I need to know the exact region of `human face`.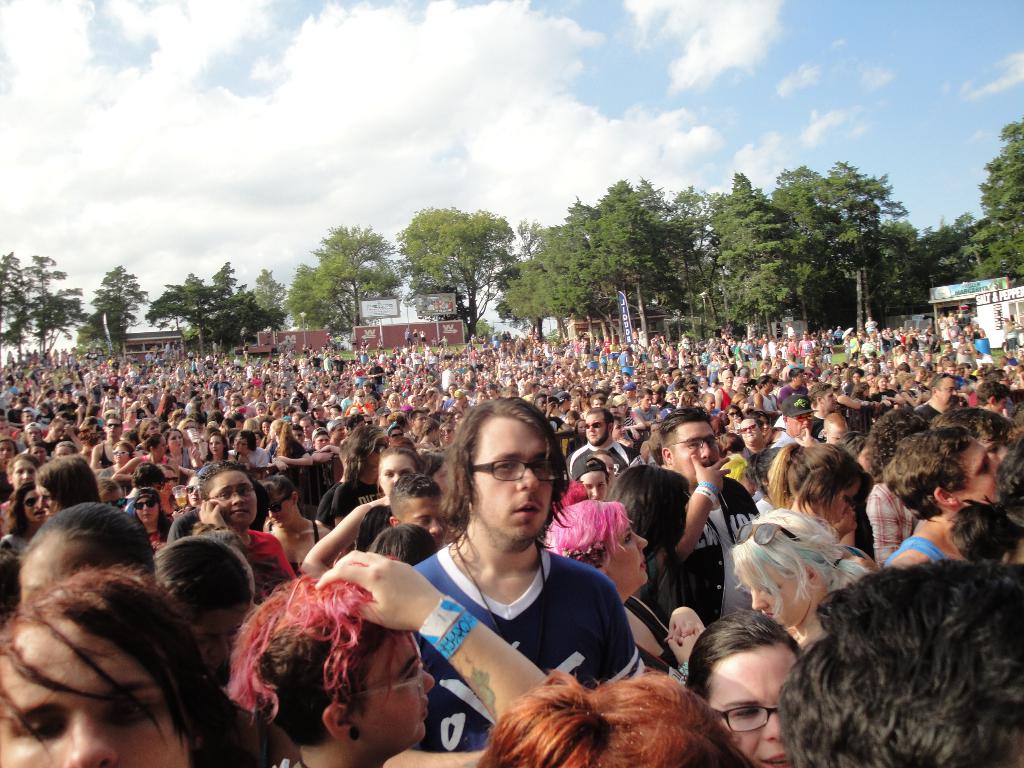
Region: left=35, top=486, right=56, bottom=517.
